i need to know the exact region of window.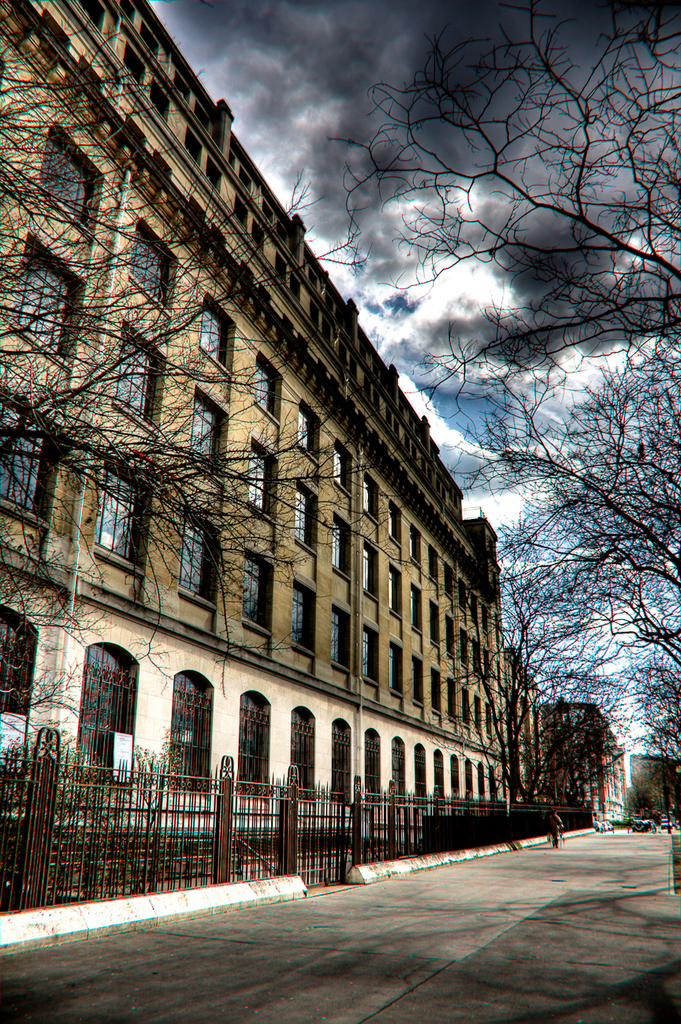
Region: box=[478, 762, 488, 803].
